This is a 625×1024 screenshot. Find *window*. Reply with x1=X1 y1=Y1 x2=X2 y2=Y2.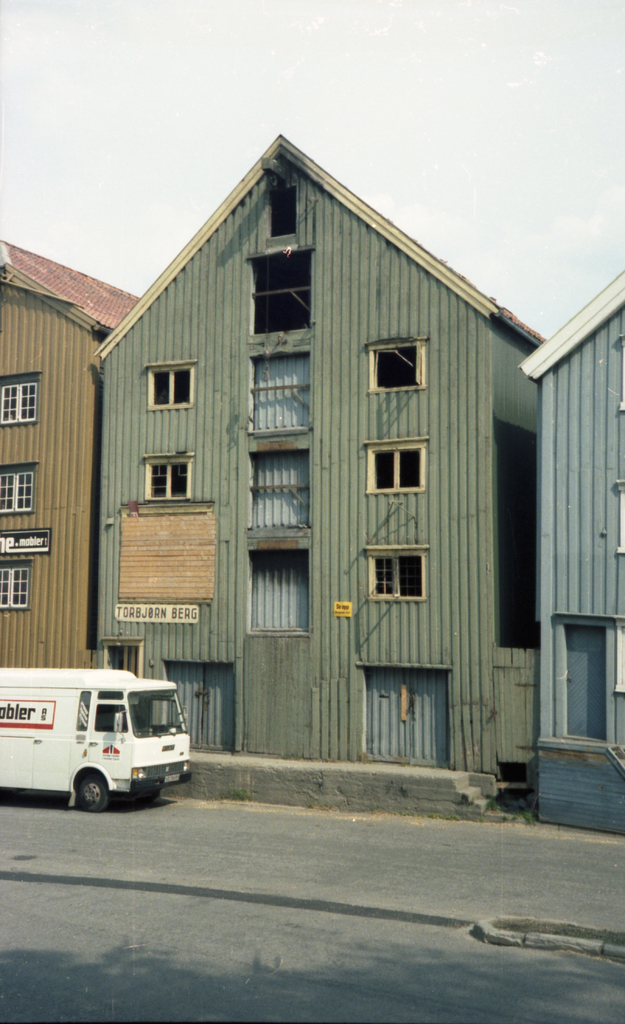
x1=0 y1=467 x2=28 y2=514.
